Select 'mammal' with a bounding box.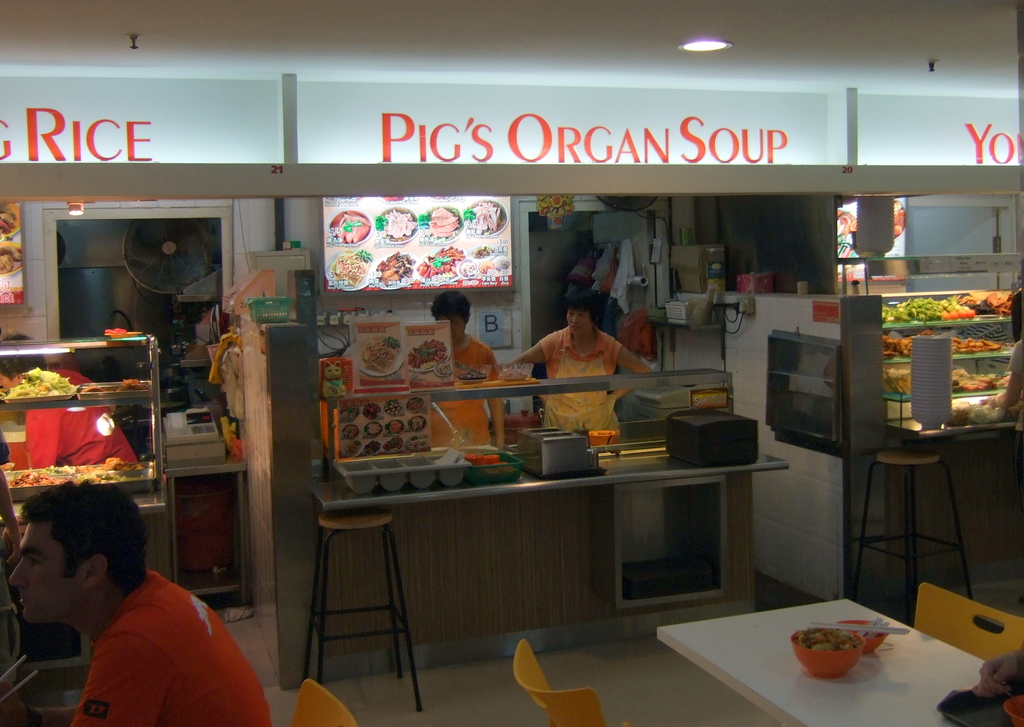
x1=983, y1=288, x2=1023, y2=476.
